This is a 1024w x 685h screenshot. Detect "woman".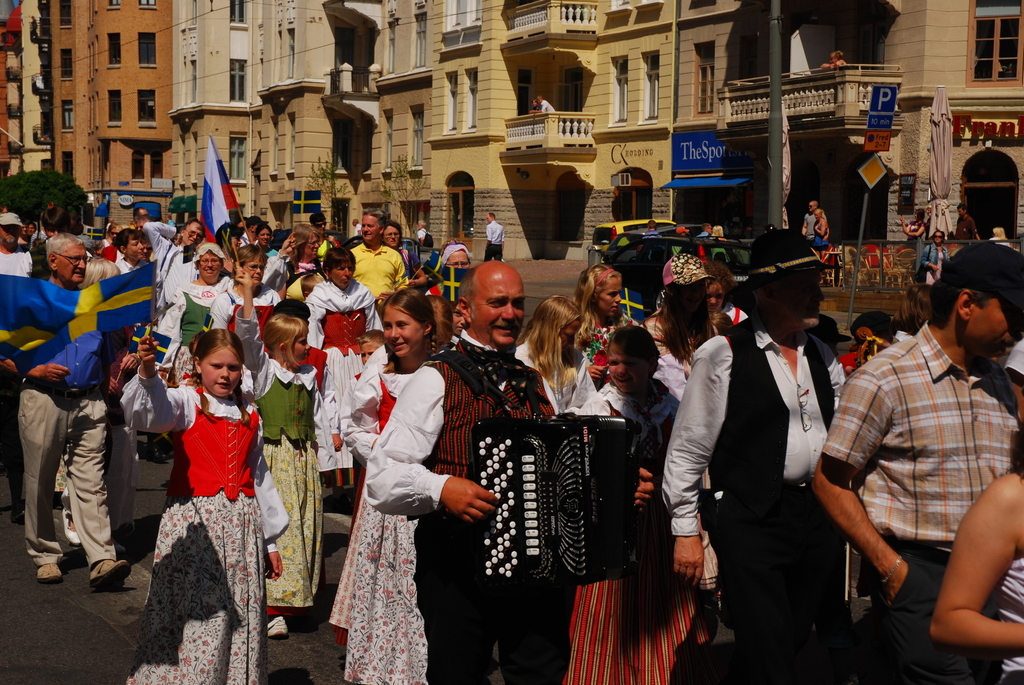
crop(897, 209, 929, 244).
